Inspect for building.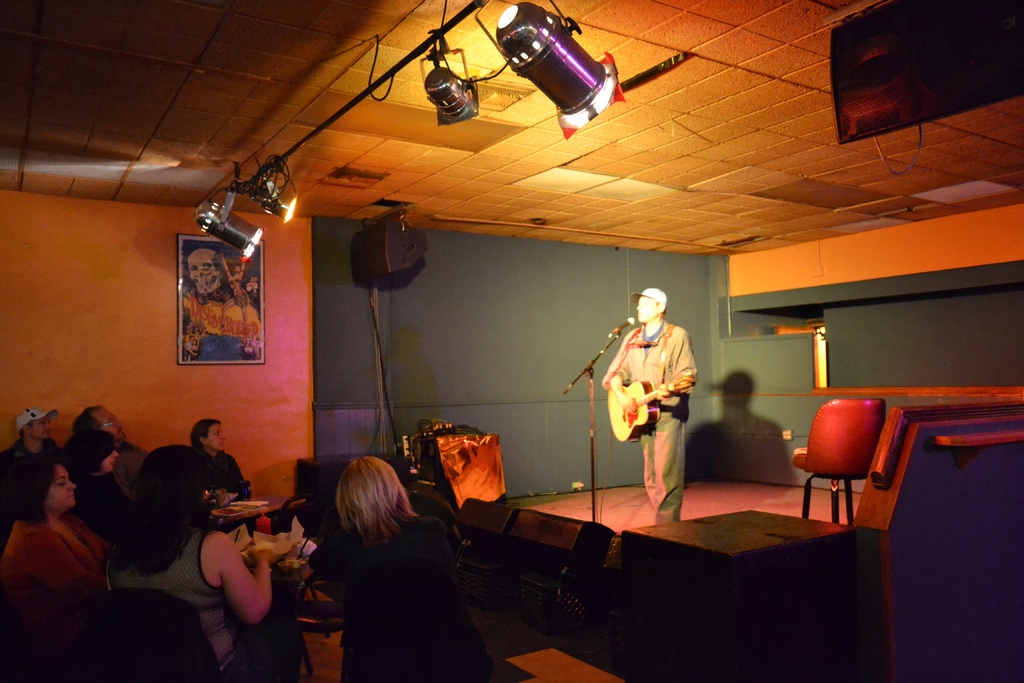
Inspection: 0, 0, 1023, 682.
